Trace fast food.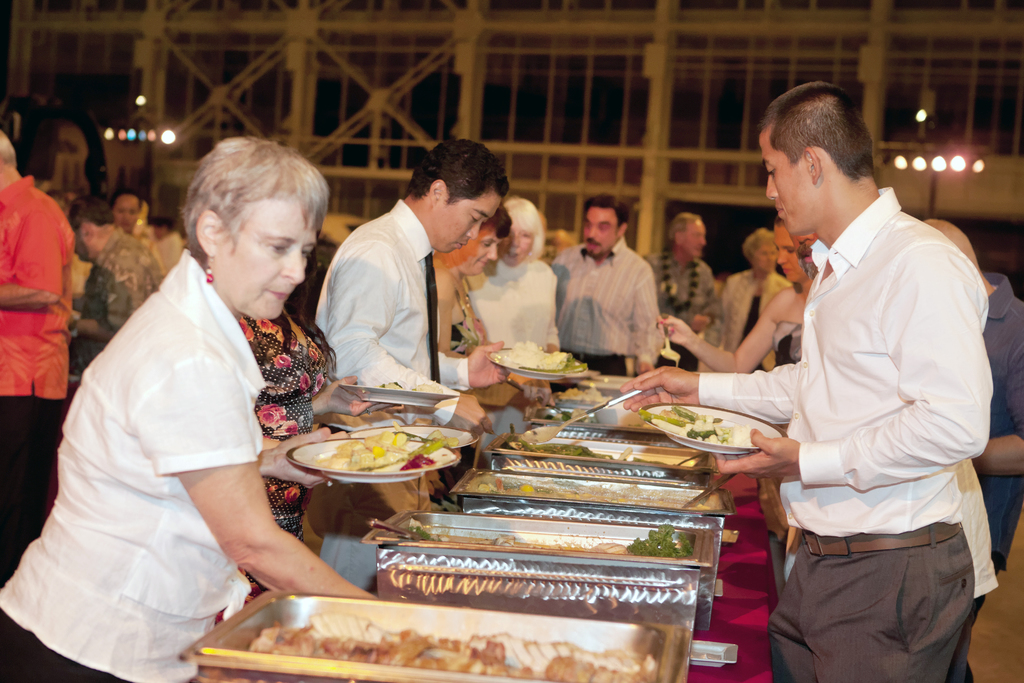
Traced to bbox=(316, 434, 403, 471).
